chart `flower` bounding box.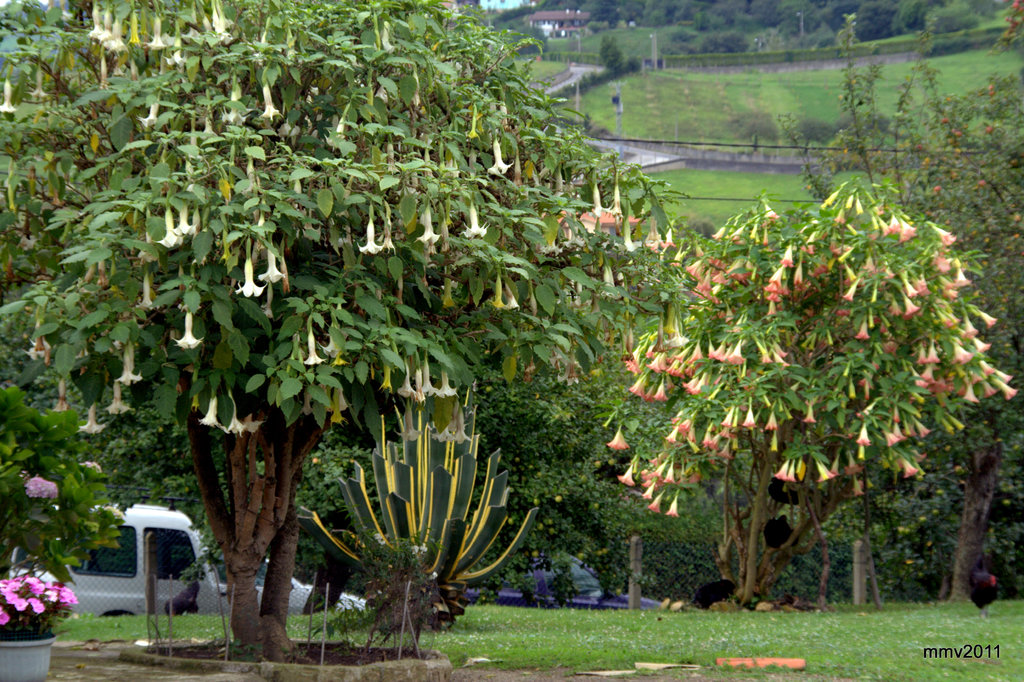
Charted: 200,396,226,429.
